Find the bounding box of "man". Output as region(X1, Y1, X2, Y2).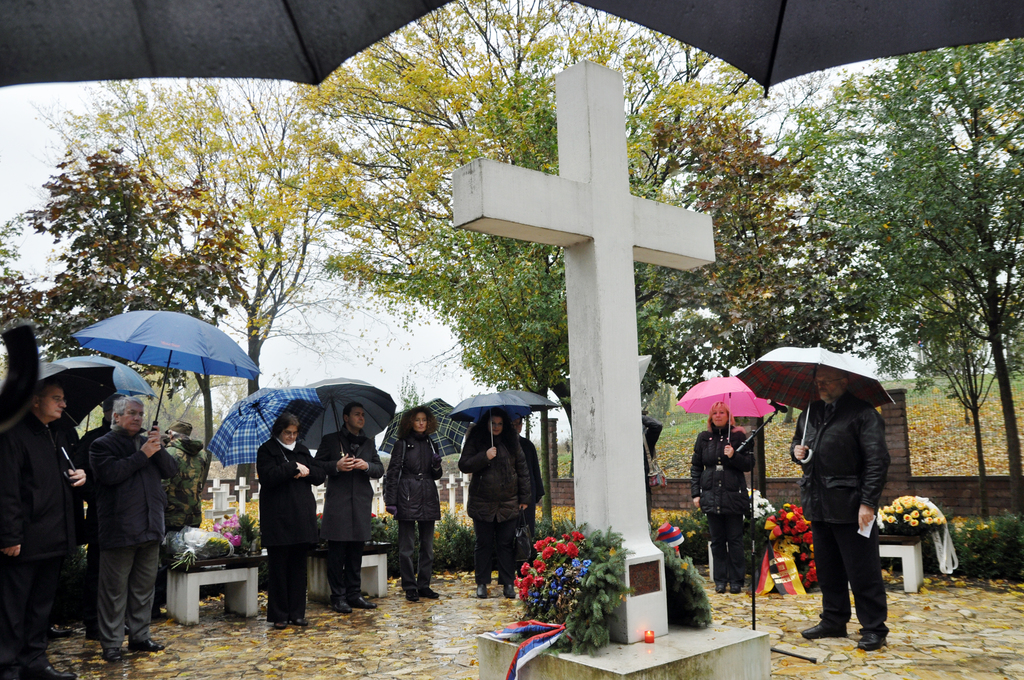
region(316, 403, 386, 614).
